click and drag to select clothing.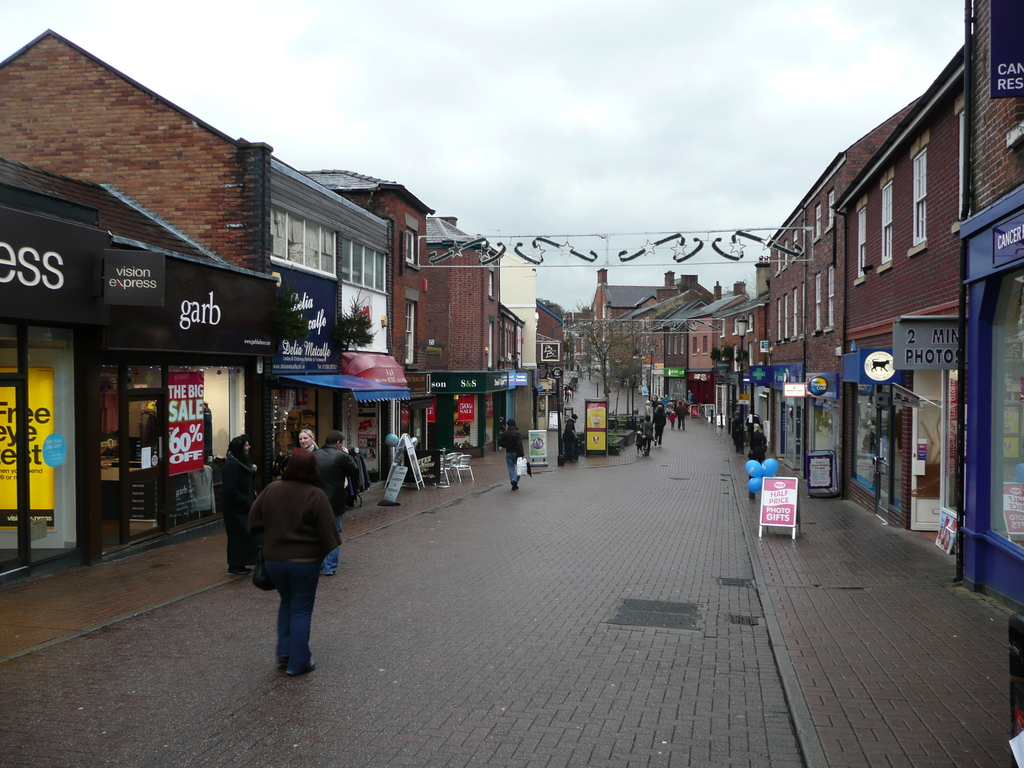
Selection: <bbox>351, 451, 371, 494</bbox>.
